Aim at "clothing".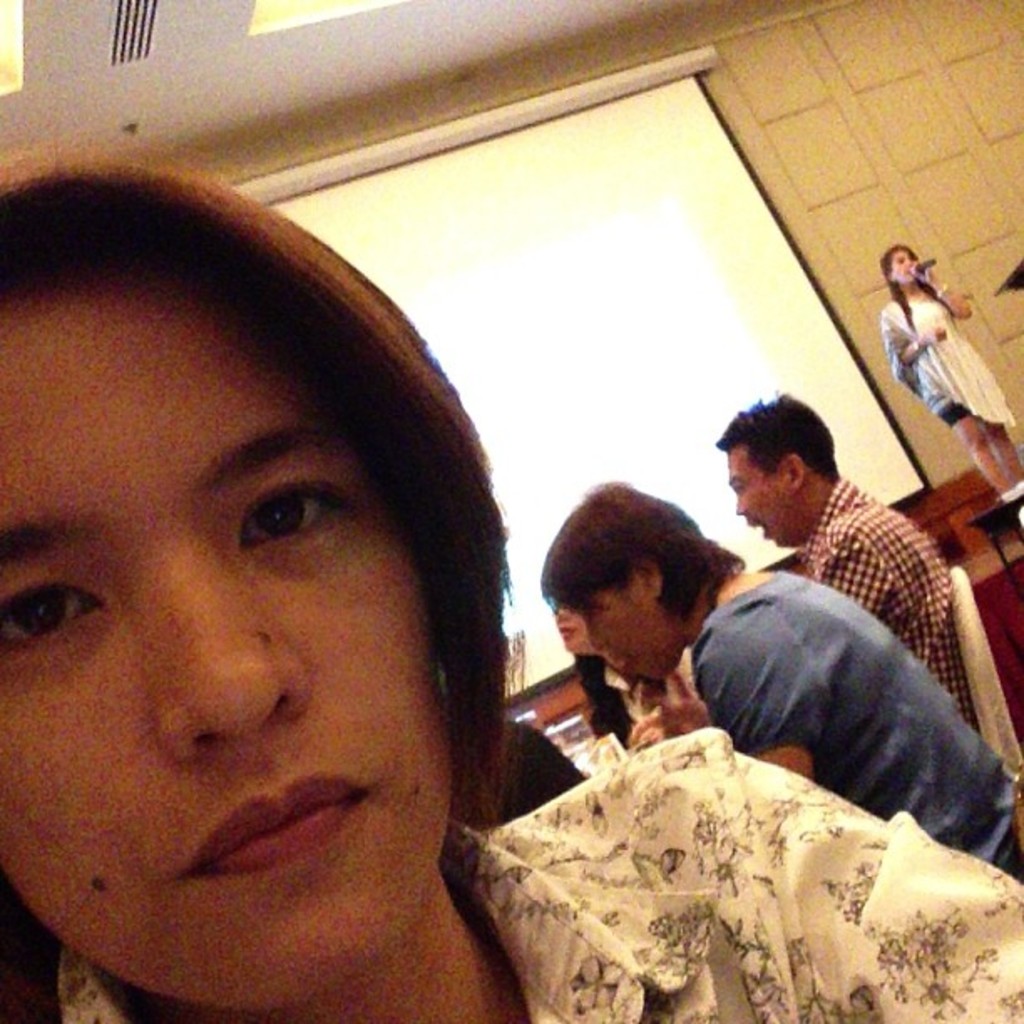
Aimed at BBox(475, 550, 992, 905).
